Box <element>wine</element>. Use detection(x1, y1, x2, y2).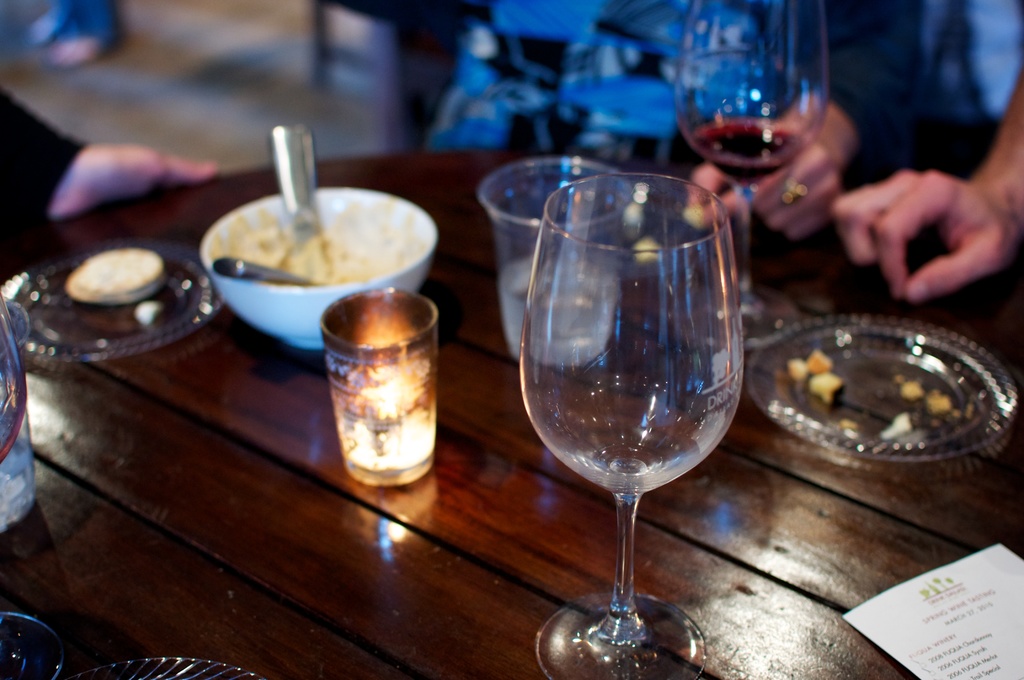
detection(692, 115, 803, 191).
